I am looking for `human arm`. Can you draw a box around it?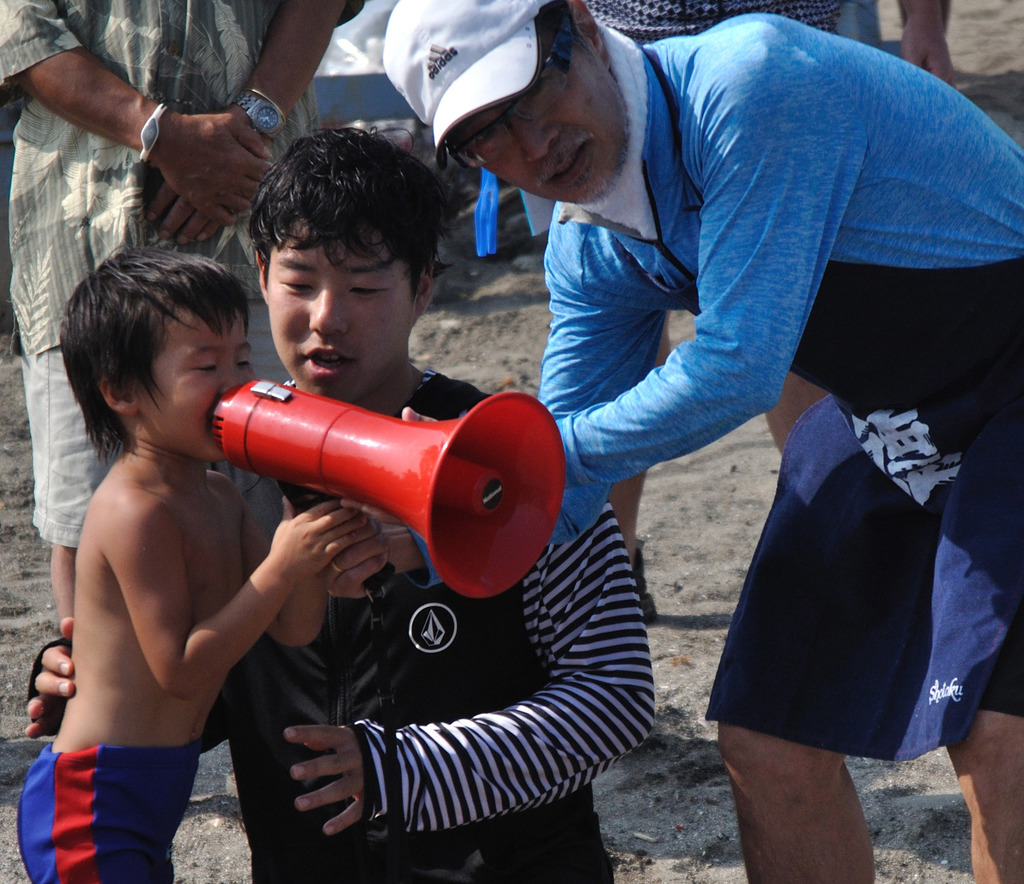
Sure, the bounding box is {"left": 22, "top": 460, "right": 230, "bottom": 741}.
